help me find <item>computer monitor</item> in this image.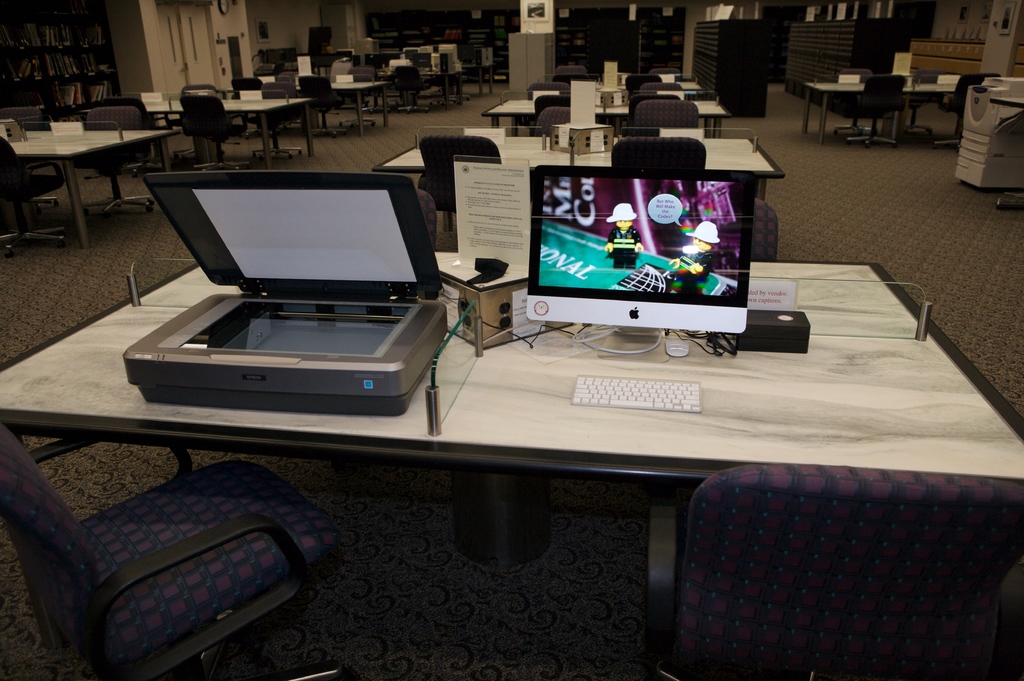
Found it: l=520, t=145, r=769, b=348.
